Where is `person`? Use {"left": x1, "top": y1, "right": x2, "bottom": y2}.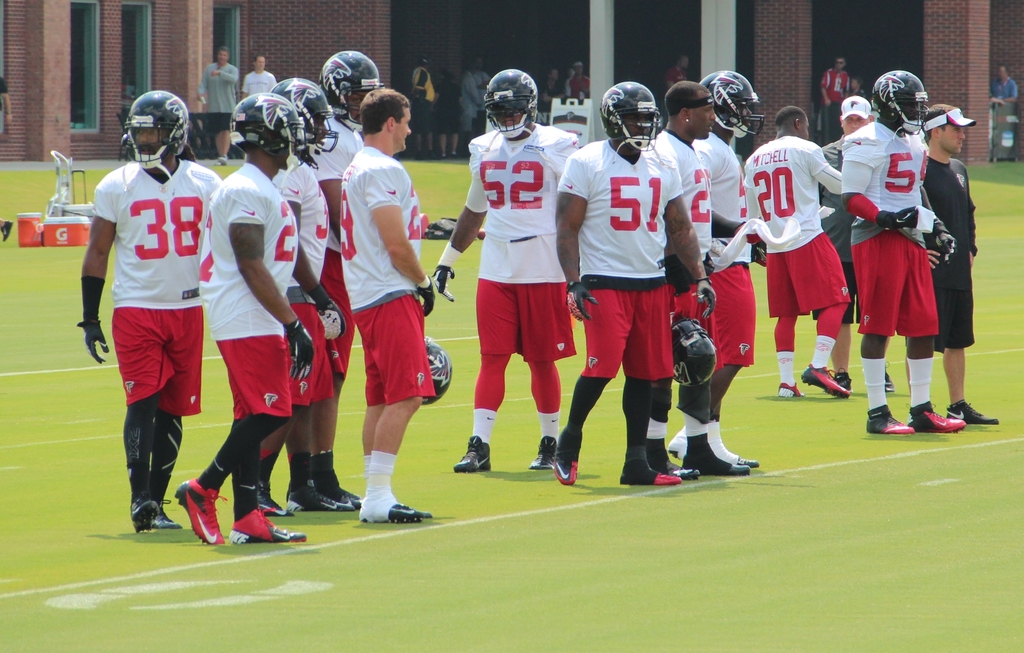
{"left": 81, "top": 48, "right": 990, "bottom": 545}.
